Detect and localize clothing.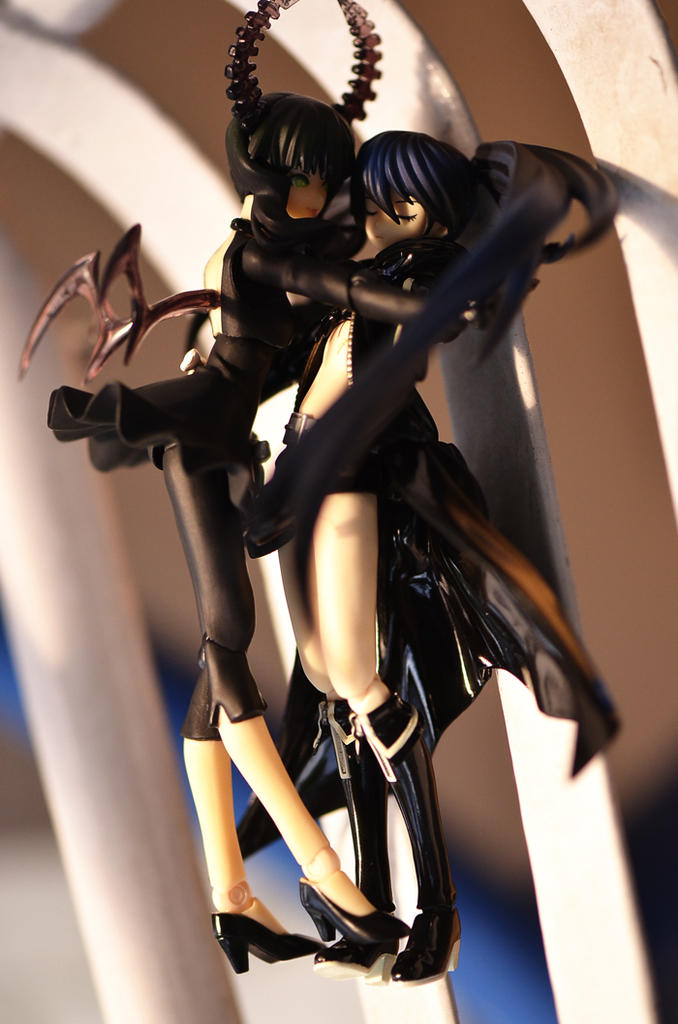
Localized at 43 184 431 740.
